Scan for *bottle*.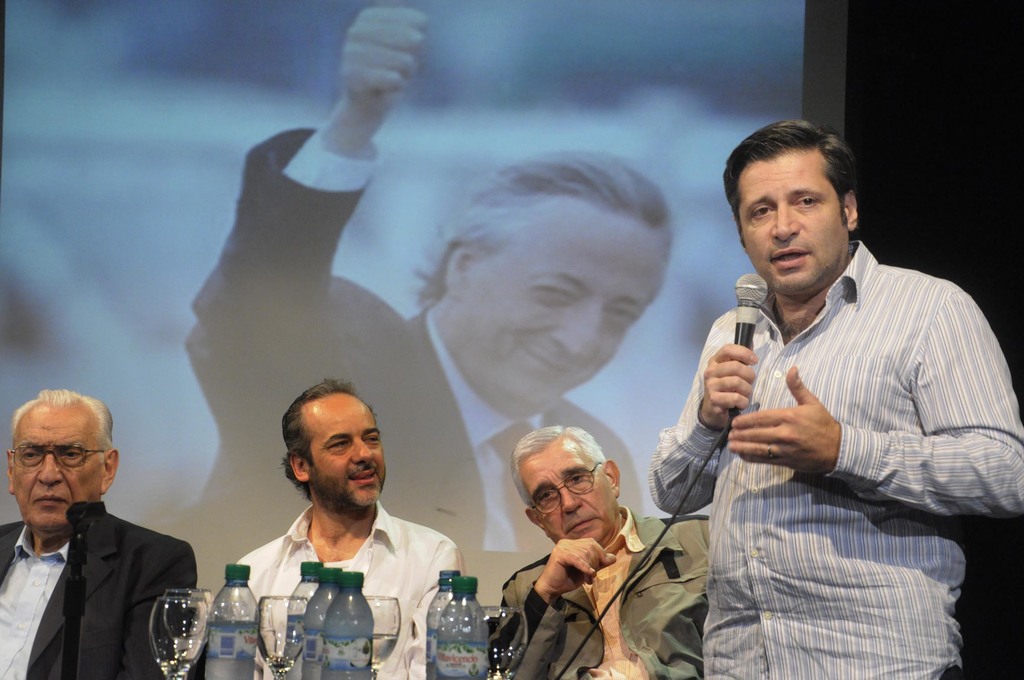
Scan result: 289/561/324/679.
